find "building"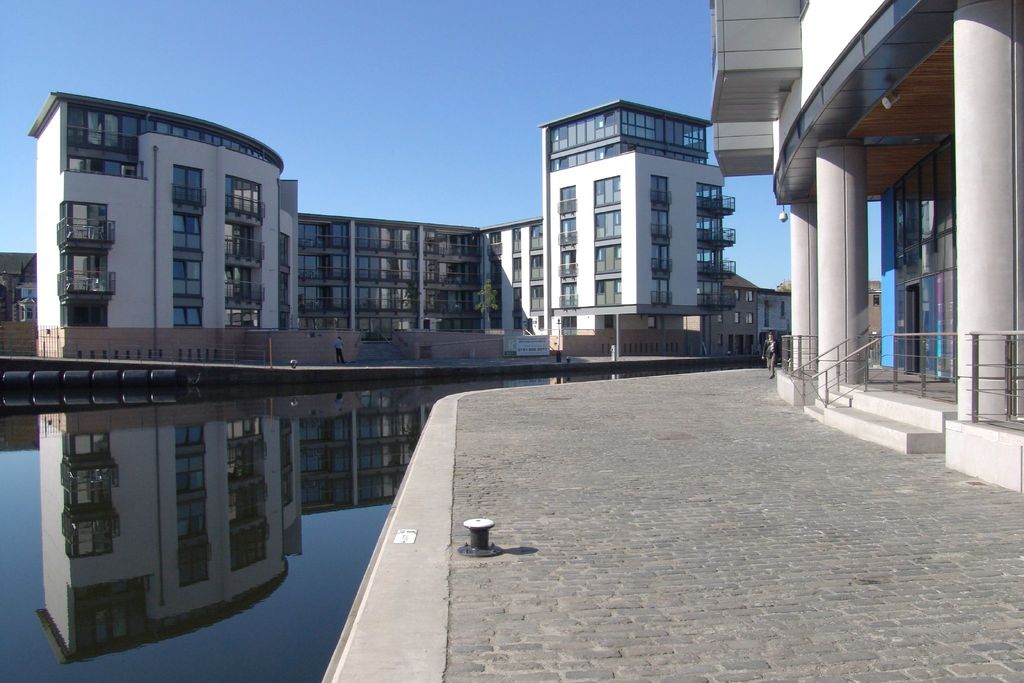
{"x1": 760, "y1": 290, "x2": 791, "y2": 356}
